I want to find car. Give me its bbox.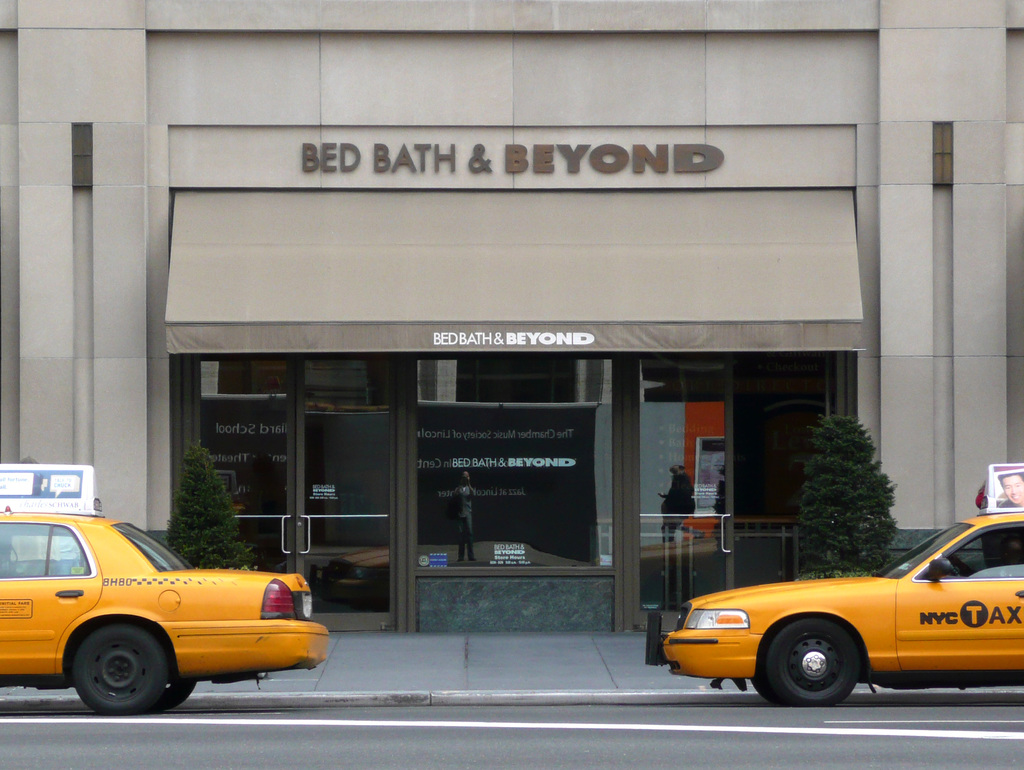
bbox=[655, 551, 1023, 709].
